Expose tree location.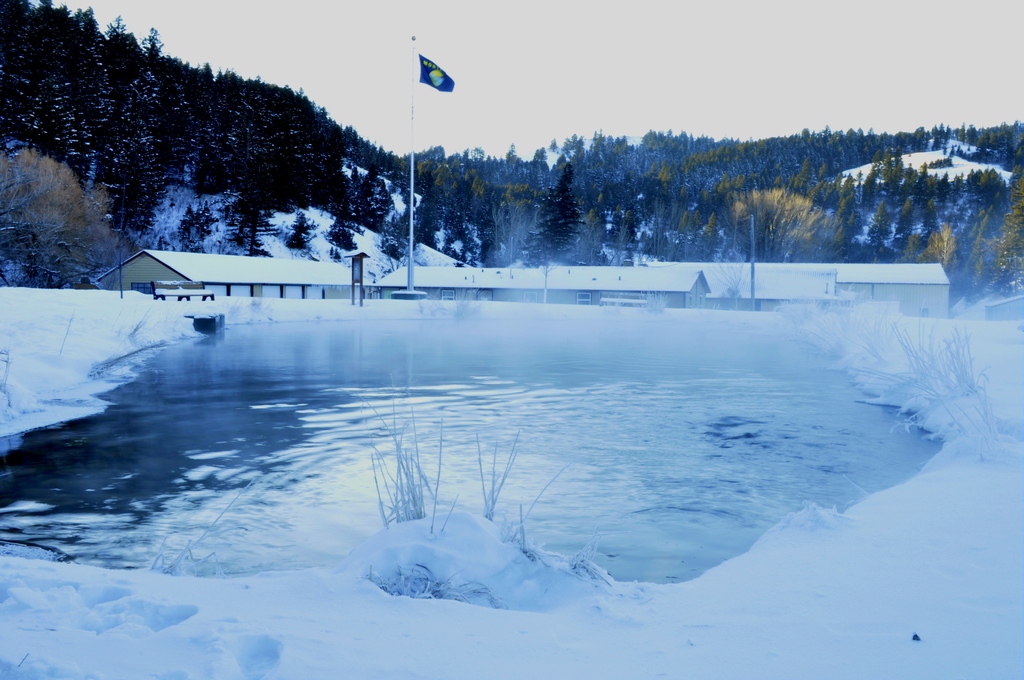
Exposed at [865, 202, 898, 264].
